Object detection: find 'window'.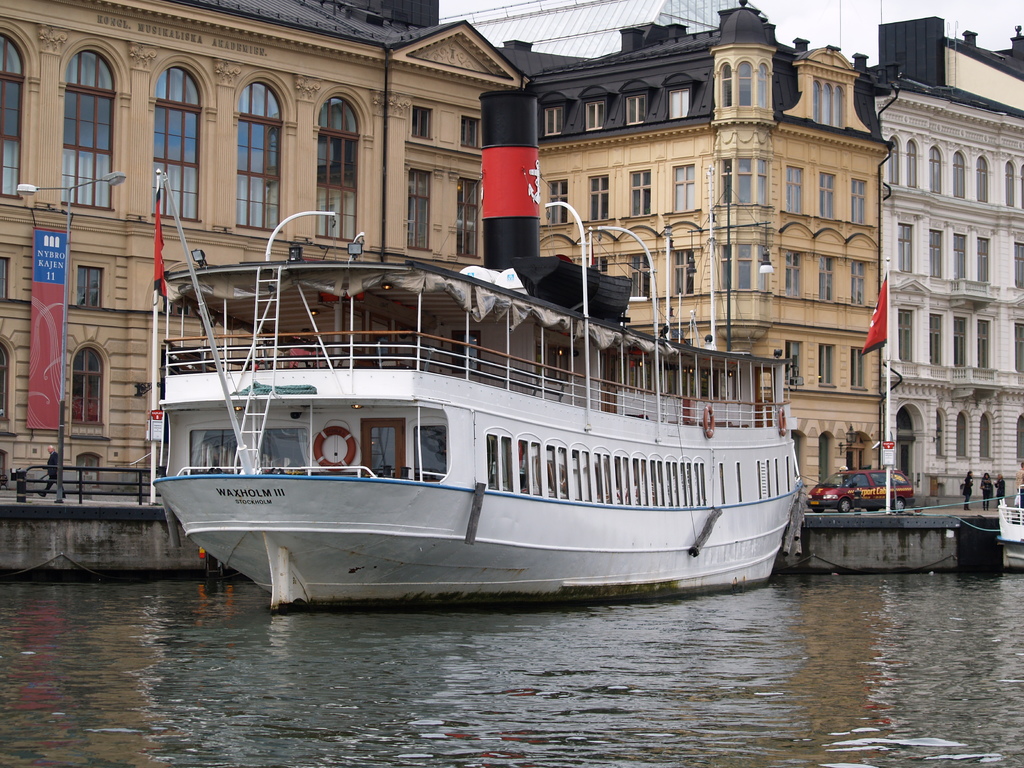
810:78:820:119.
